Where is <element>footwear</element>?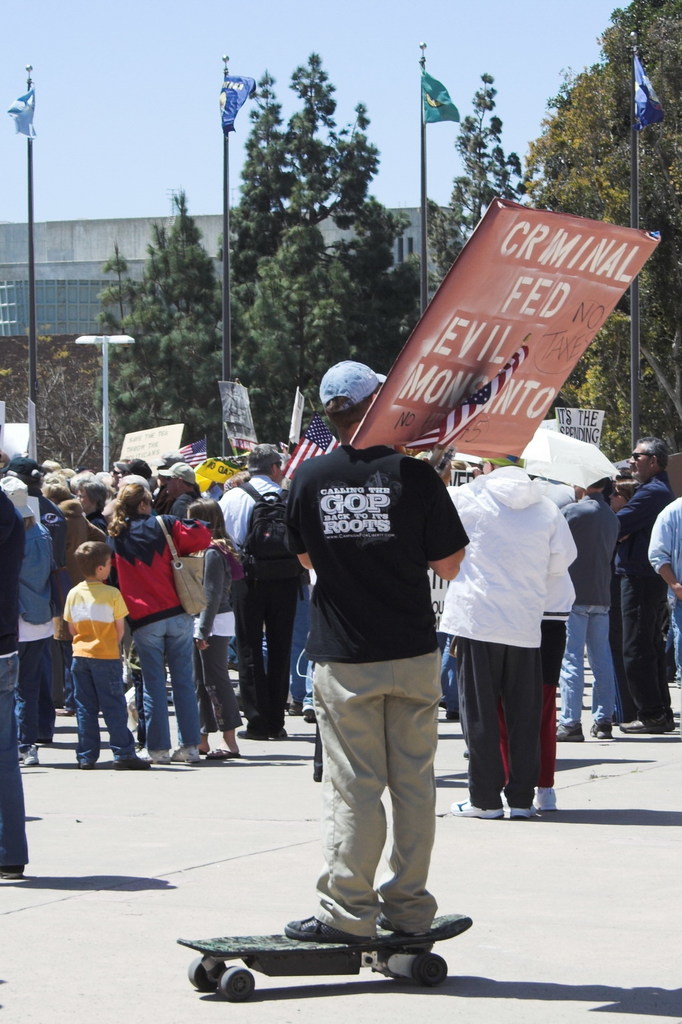
select_region(453, 792, 509, 820).
